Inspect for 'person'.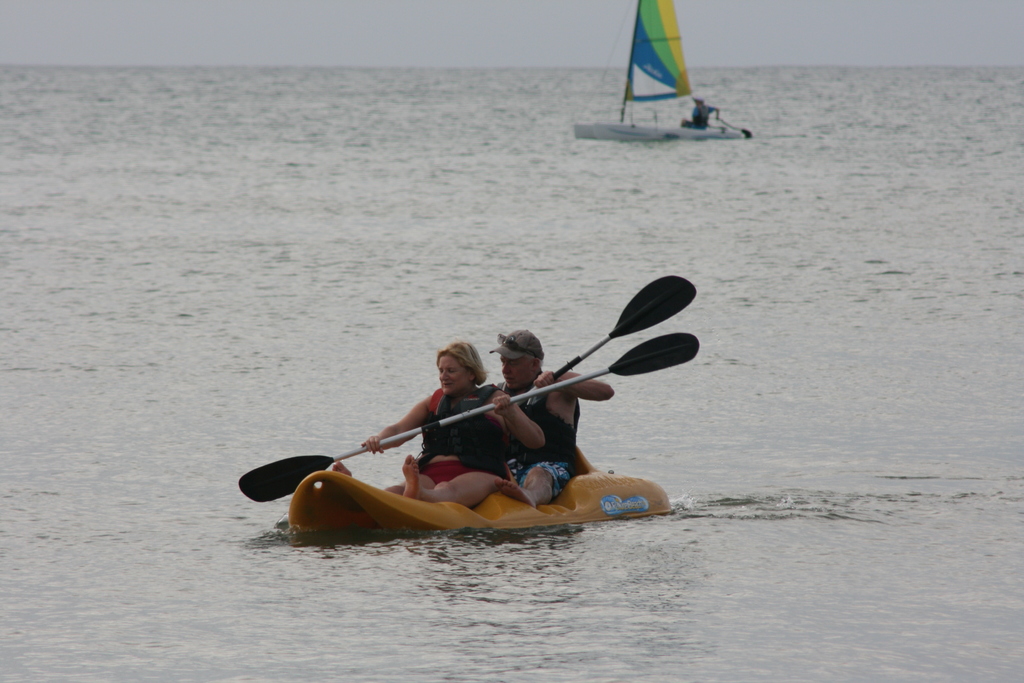
Inspection: <bbox>332, 340, 546, 508</bbox>.
